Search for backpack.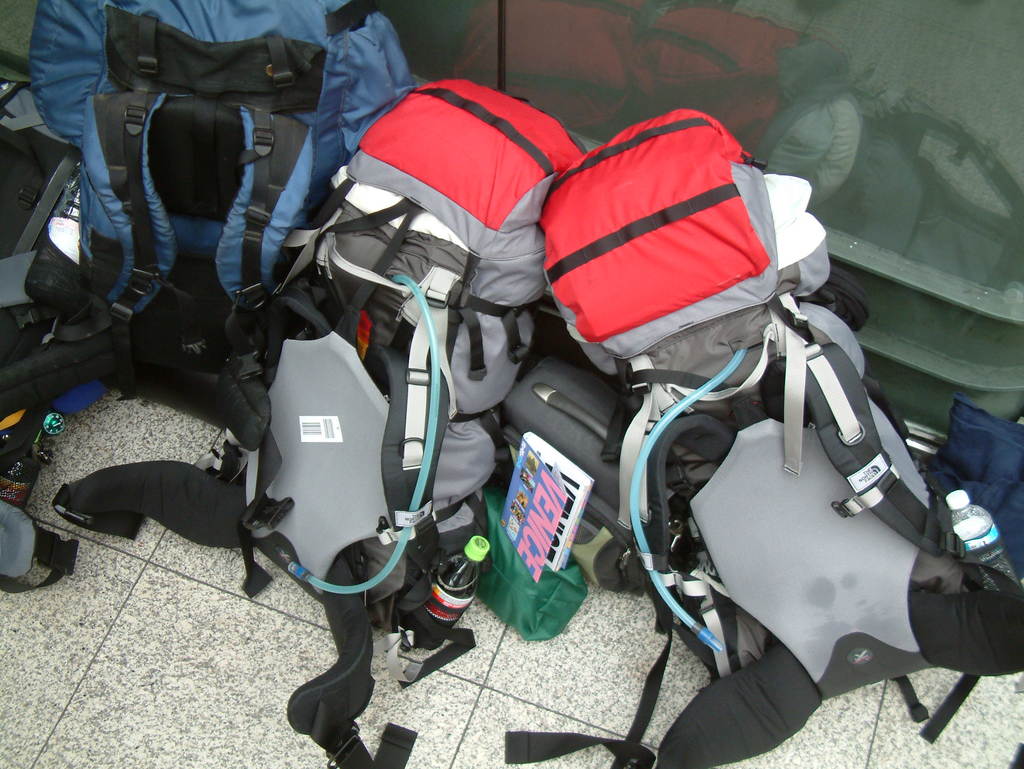
Found at bbox(19, 0, 428, 242).
